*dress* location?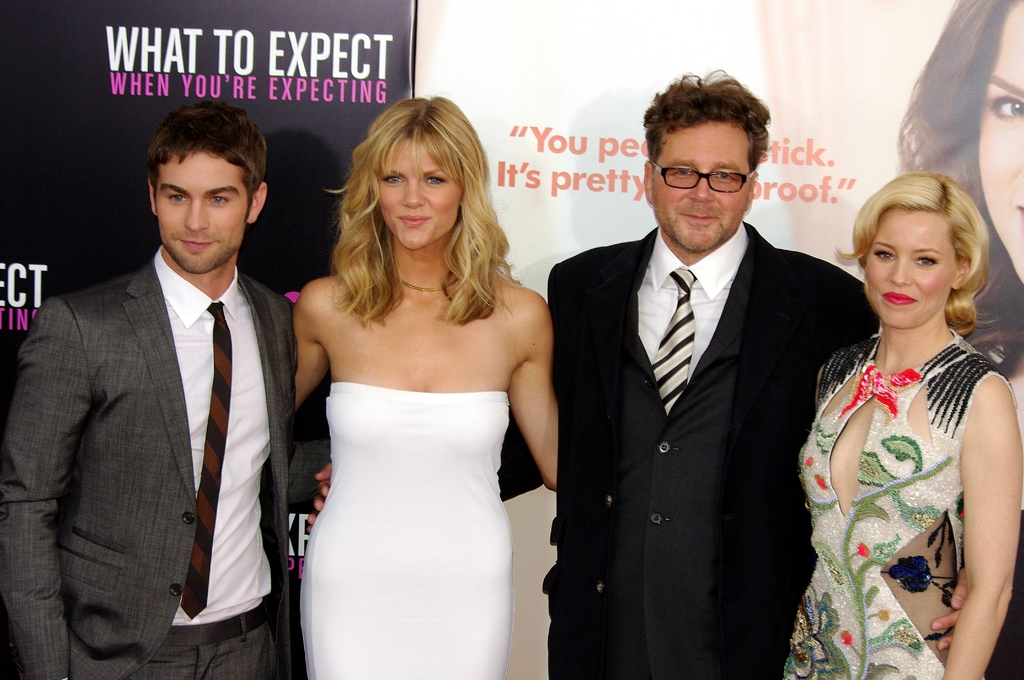
detection(301, 382, 514, 679)
